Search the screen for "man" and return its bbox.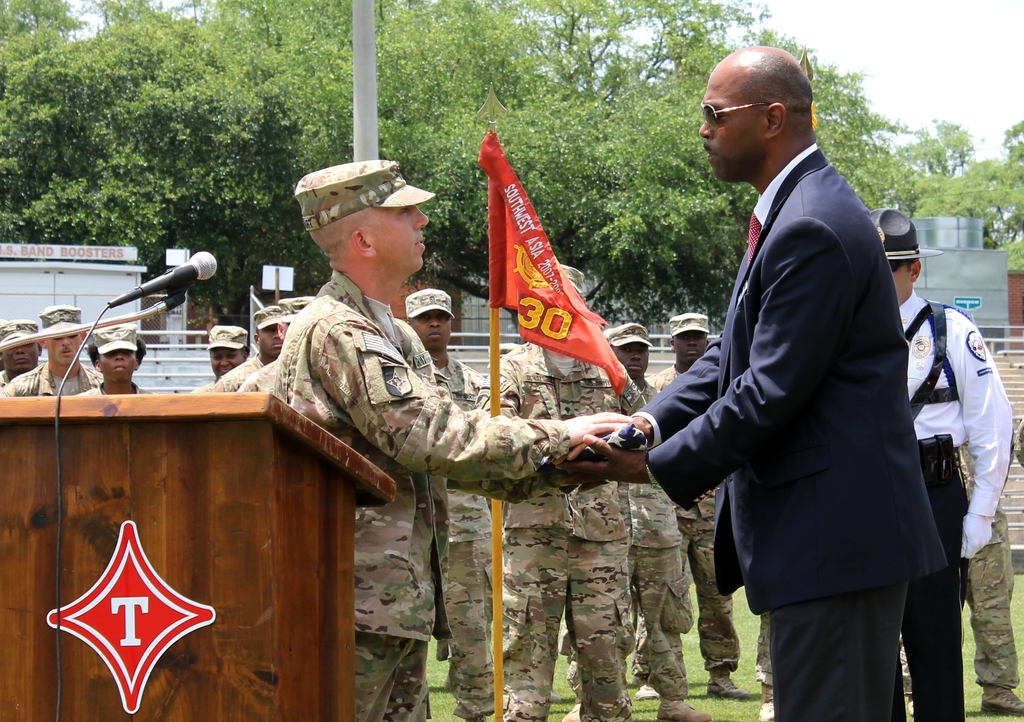
Found: l=232, t=295, r=318, b=395.
